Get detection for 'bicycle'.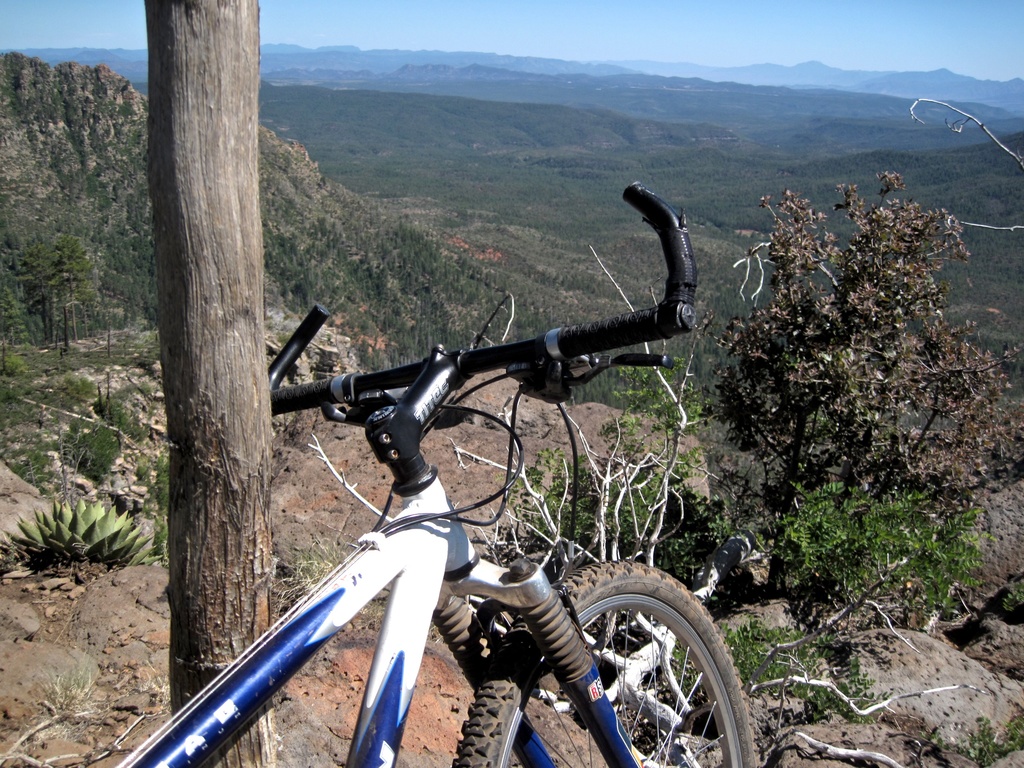
Detection: x1=124, y1=192, x2=753, y2=767.
